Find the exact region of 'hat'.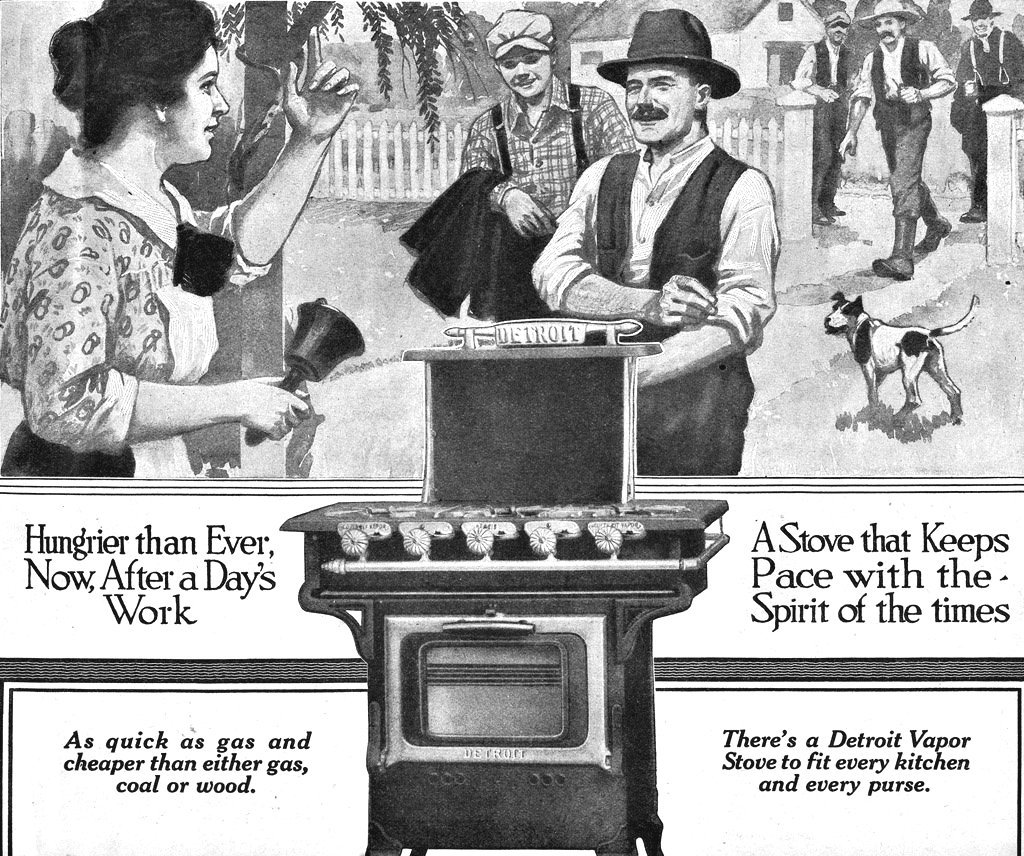
Exact region: bbox=(591, 11, 747, 98).
